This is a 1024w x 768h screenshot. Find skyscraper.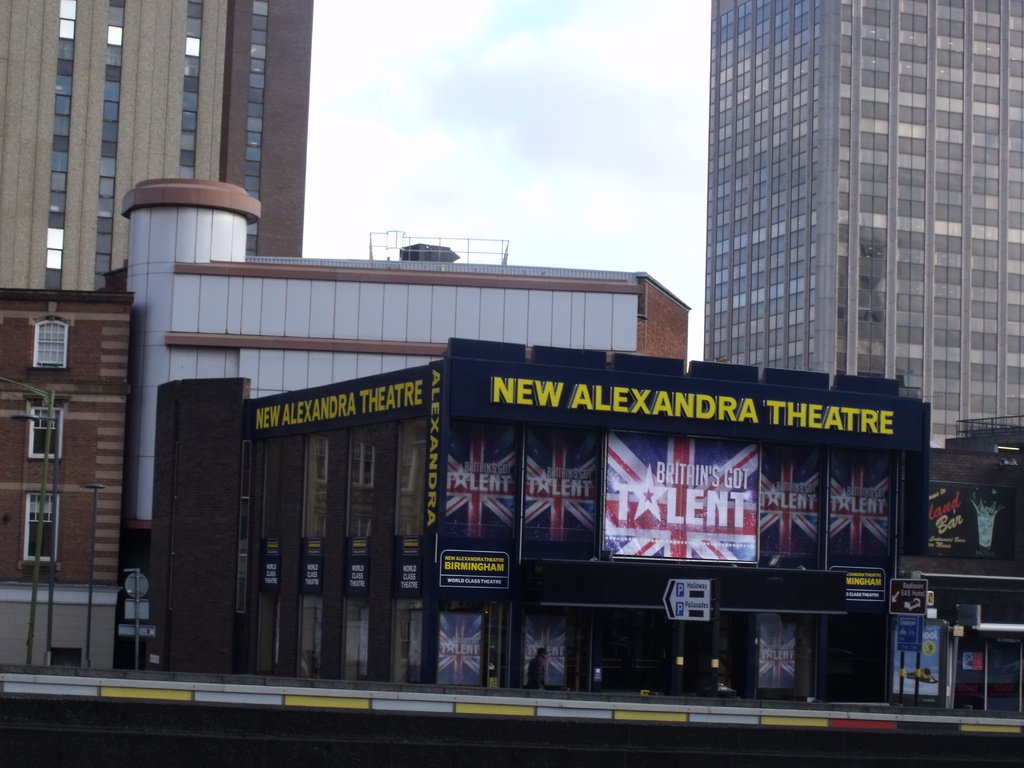
Bounding box: pyautogui.locateOnScreen(683, 13, 1012, 432).
